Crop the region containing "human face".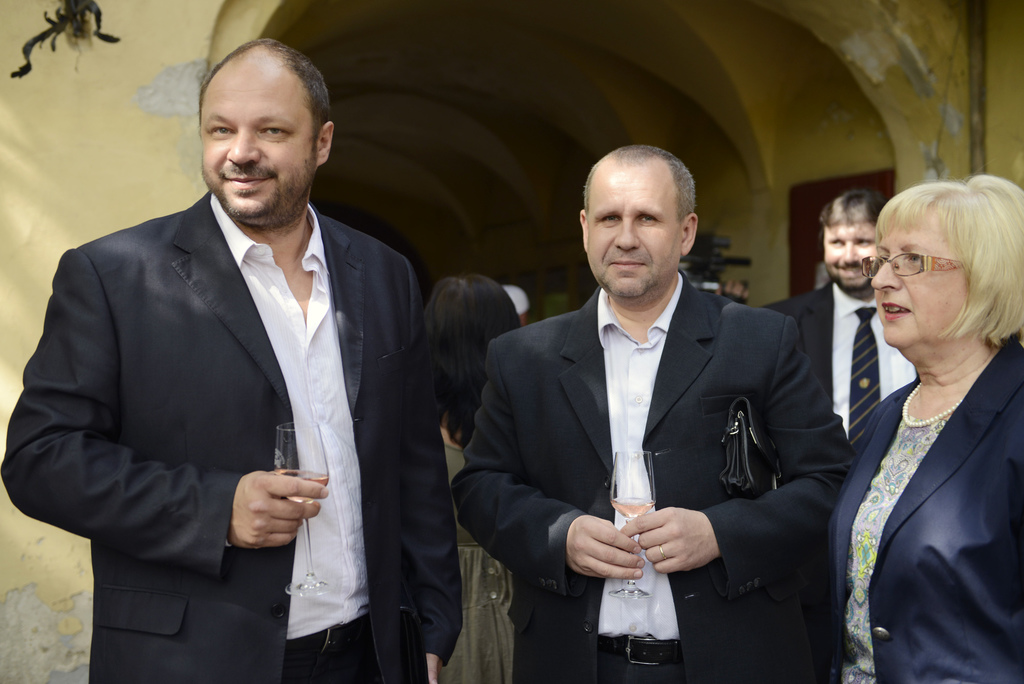
Crop region: 589/160/678/302.
